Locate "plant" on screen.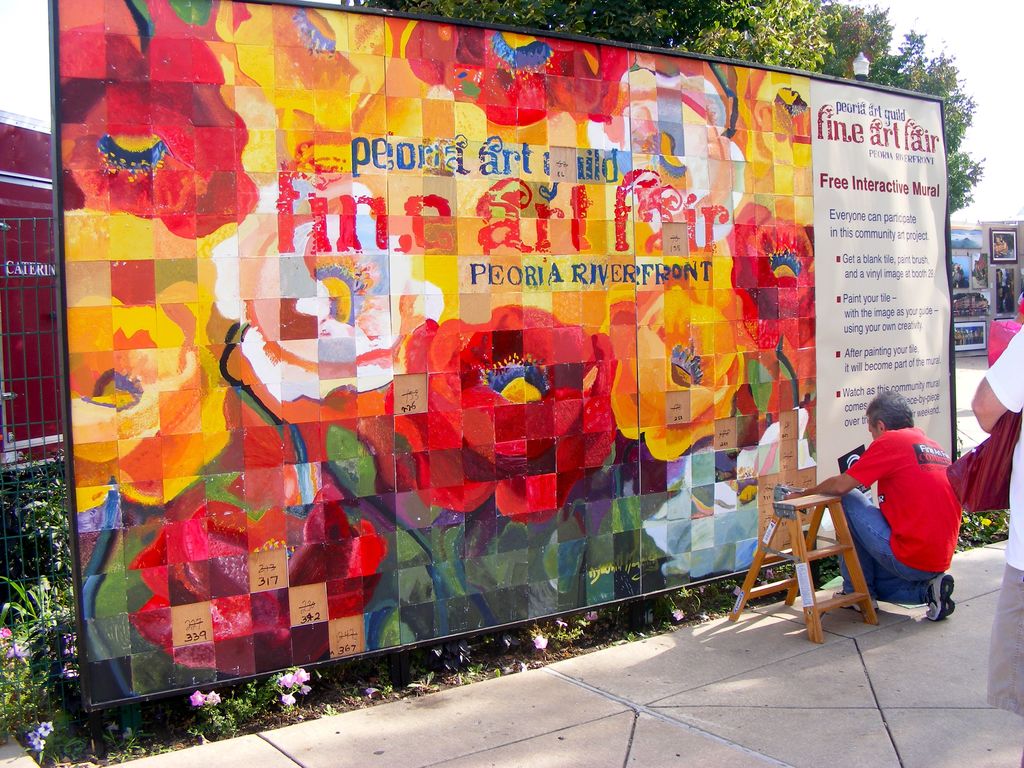
On screen at left=689, top=563, right=808, bottom=613.
